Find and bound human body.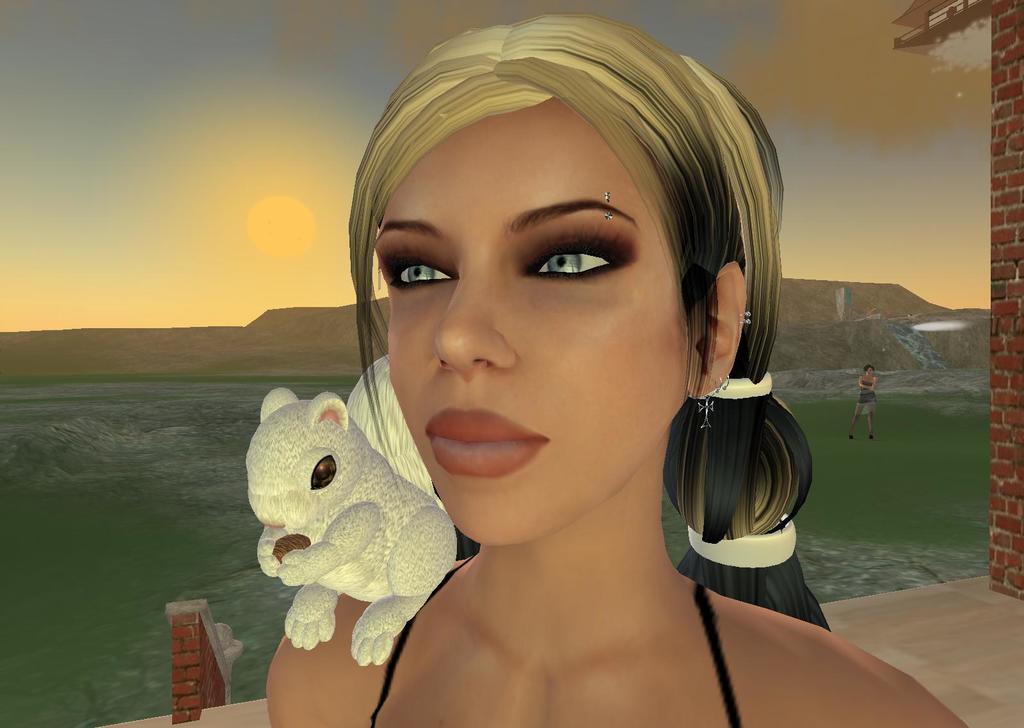
Bound: bbox=(260, 48, 851, 718).
